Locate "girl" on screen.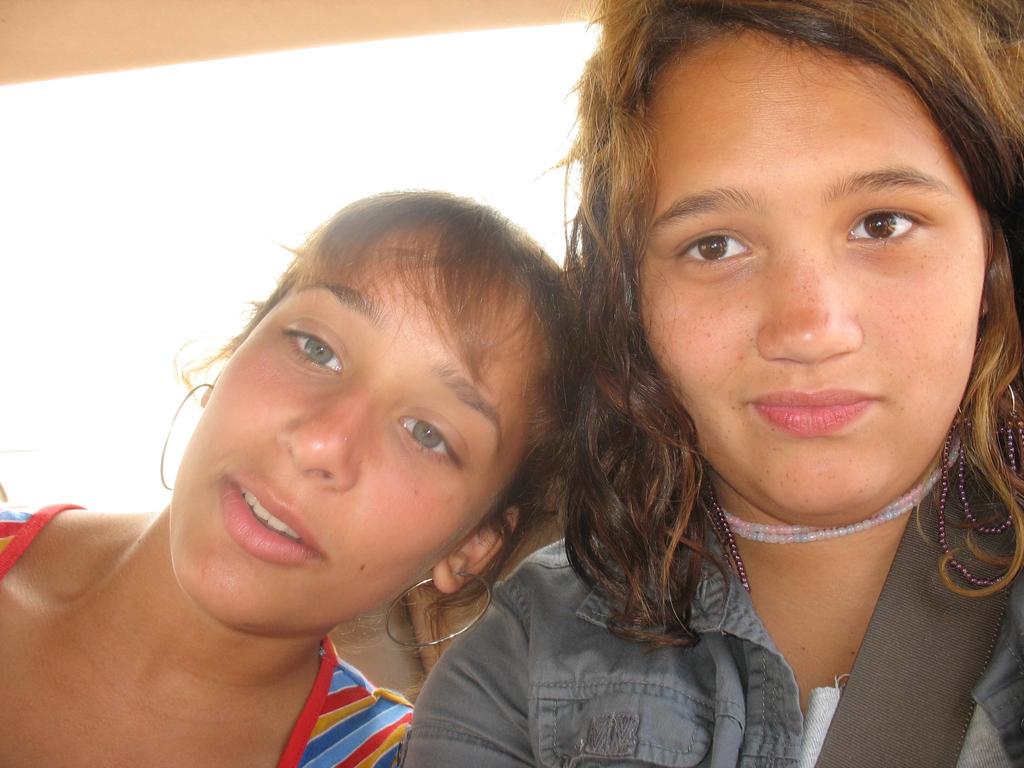
On screen at [0,182,605,767].
